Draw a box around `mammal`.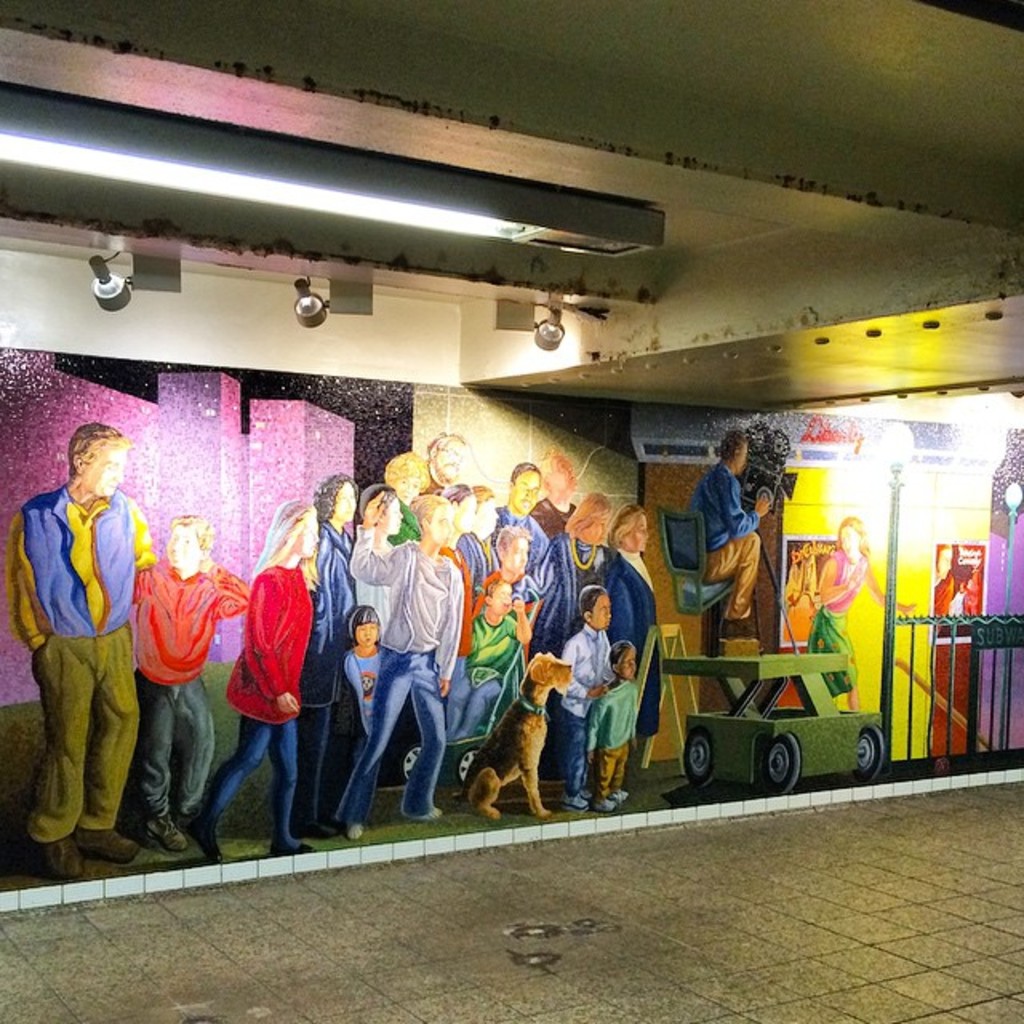
<box>963,565,979,613</box>.
